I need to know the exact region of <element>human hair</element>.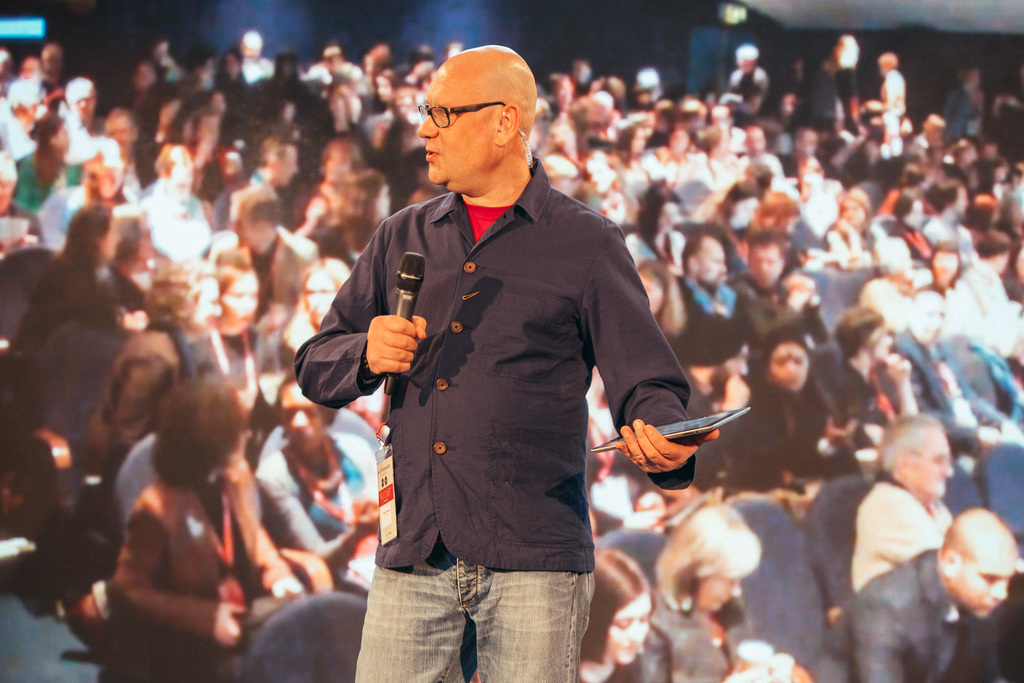
Region: detection(147, 256, 225, 329).
